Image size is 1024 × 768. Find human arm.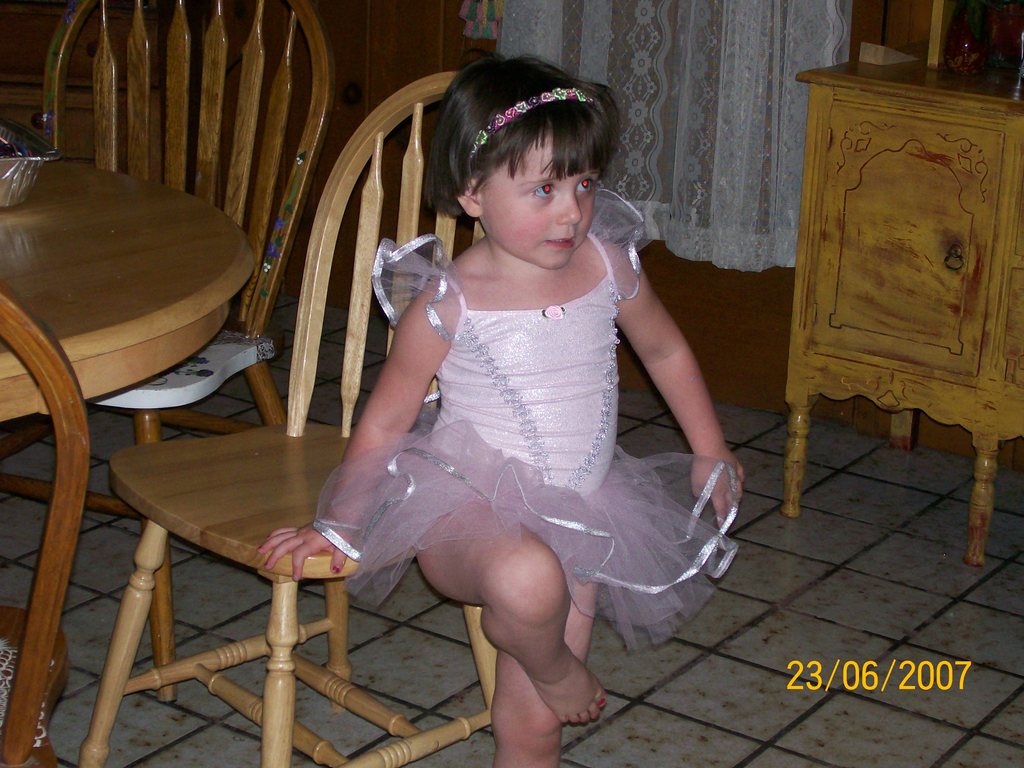
x1=612, y1=252, x2=734, y2=507.
